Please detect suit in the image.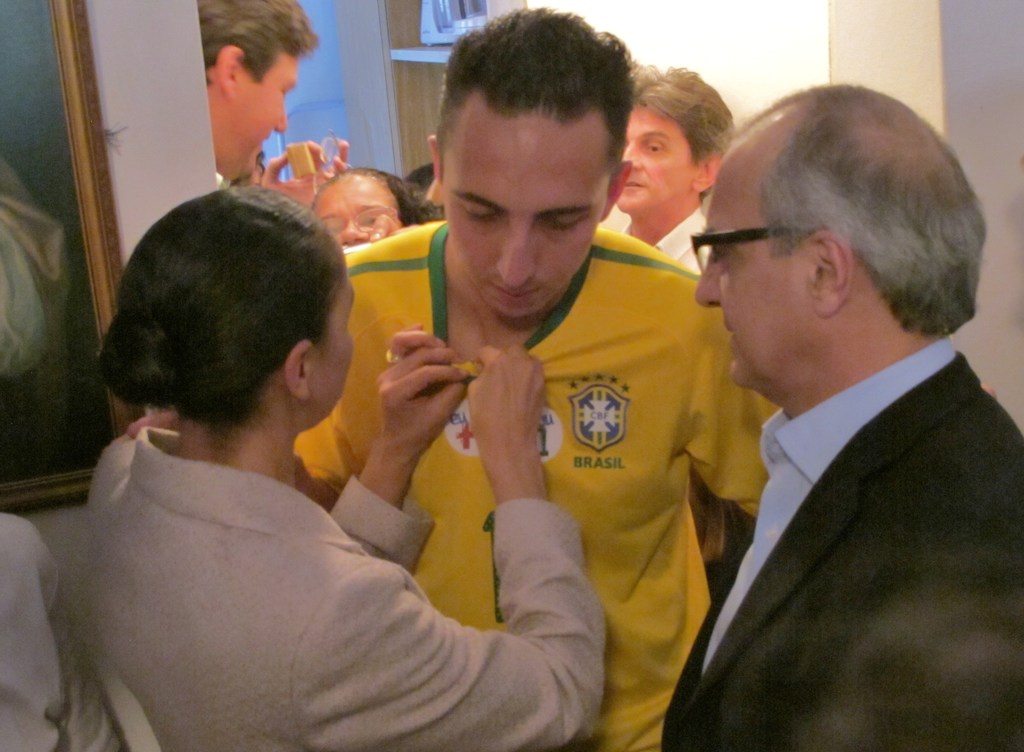
box(658, 332, 1023, 751).
